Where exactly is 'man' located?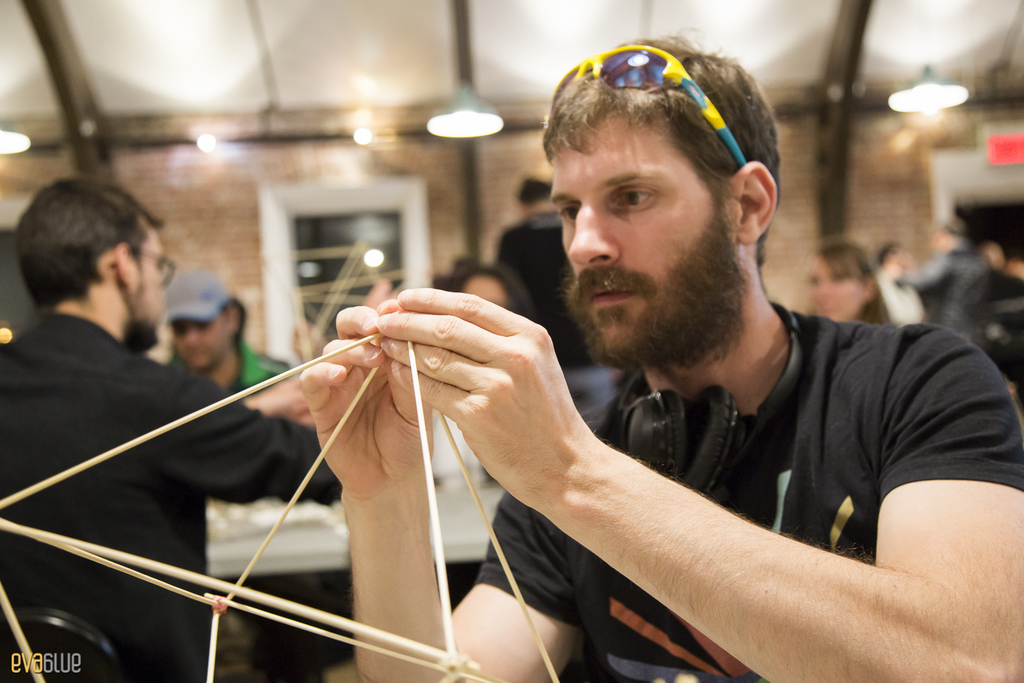
Its bounding box is bbox(890, 220, 993, 357).
